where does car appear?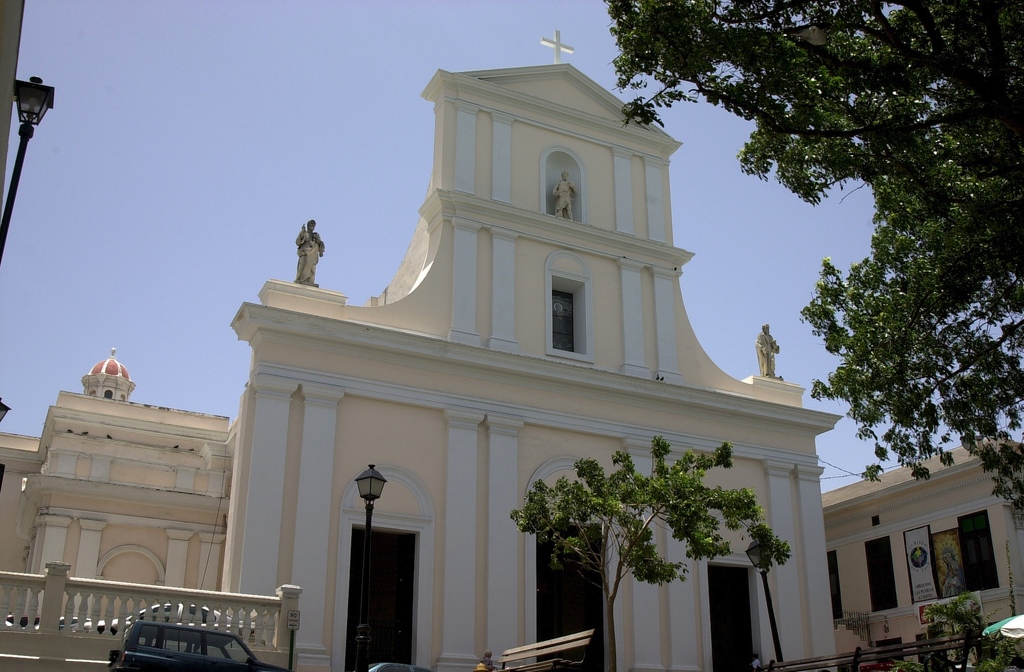
Appears at (x1=109, y1=617, x2=292, y2=671).
